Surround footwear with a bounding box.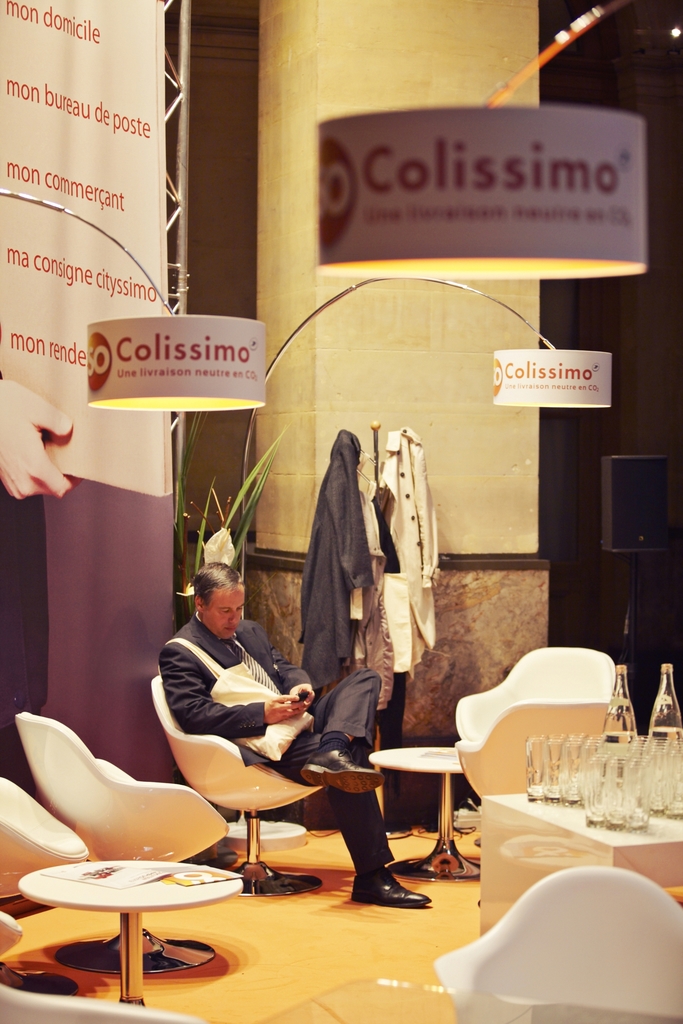
(350, 870, 434, 905).
